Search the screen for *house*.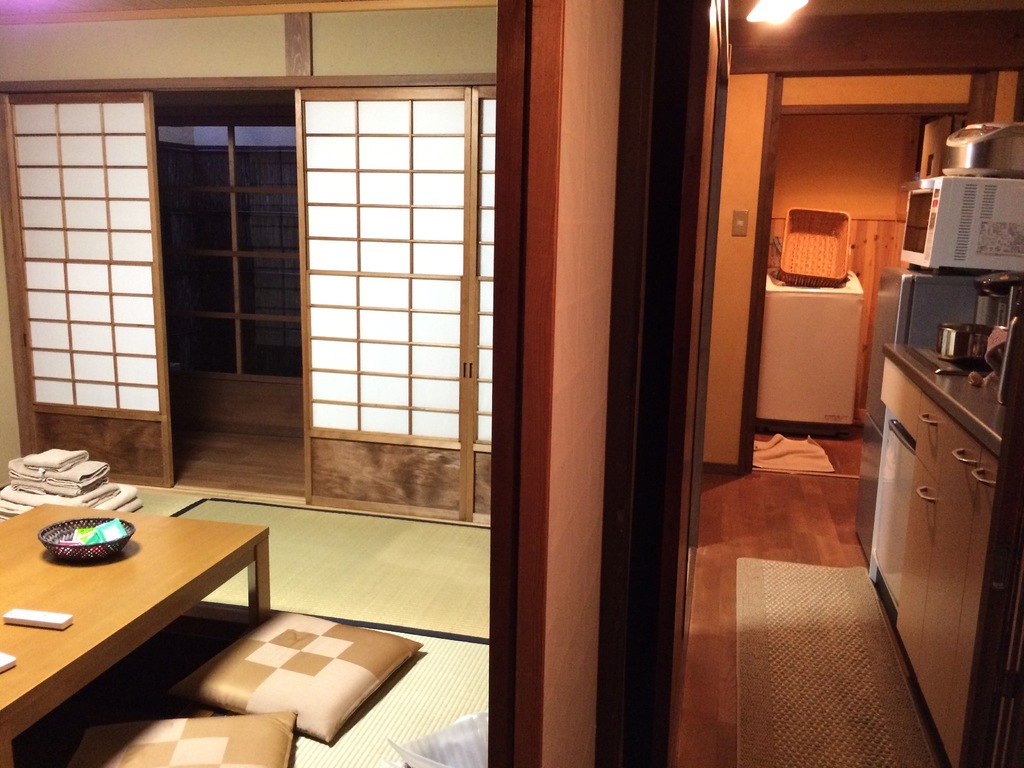
Found at (0, 0, 1023, 767).
